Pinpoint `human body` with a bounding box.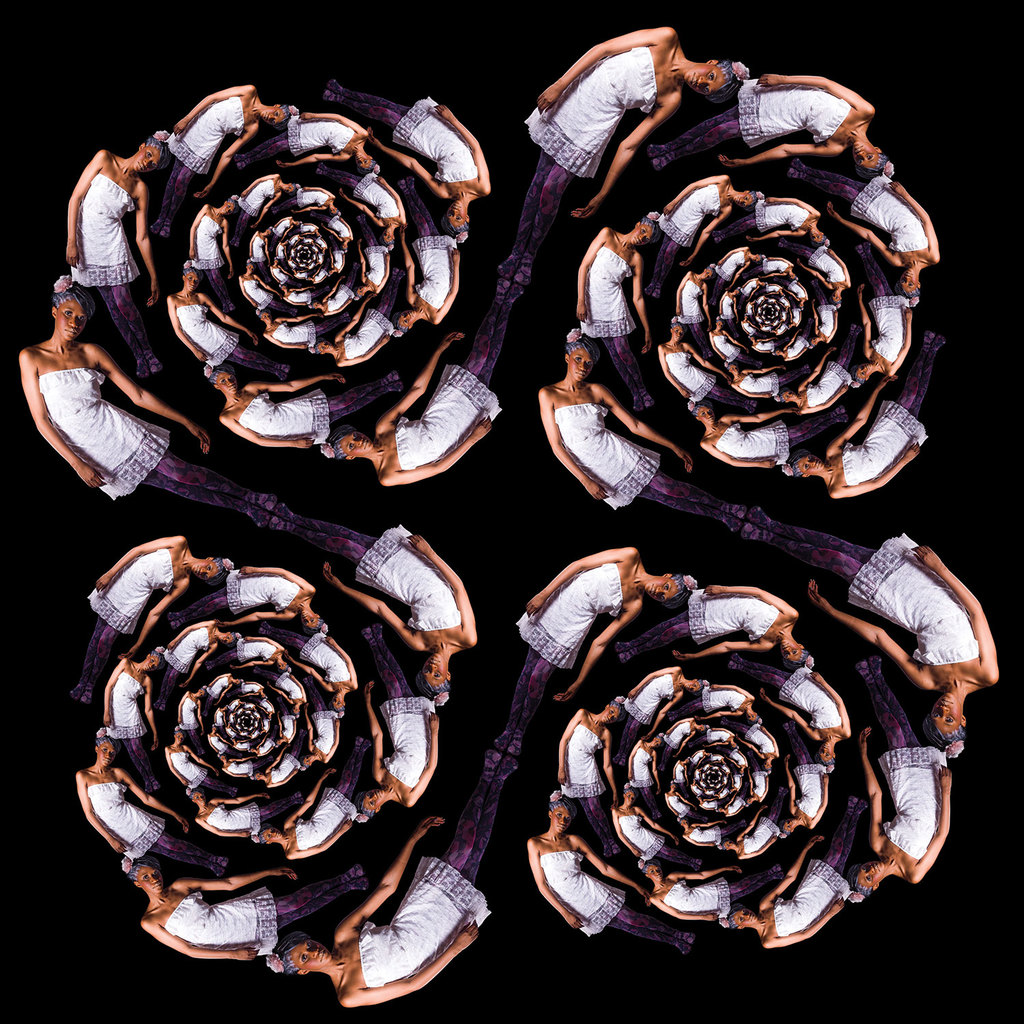
pyautogui.locateOnScreen(218, 372, 409, 449).
